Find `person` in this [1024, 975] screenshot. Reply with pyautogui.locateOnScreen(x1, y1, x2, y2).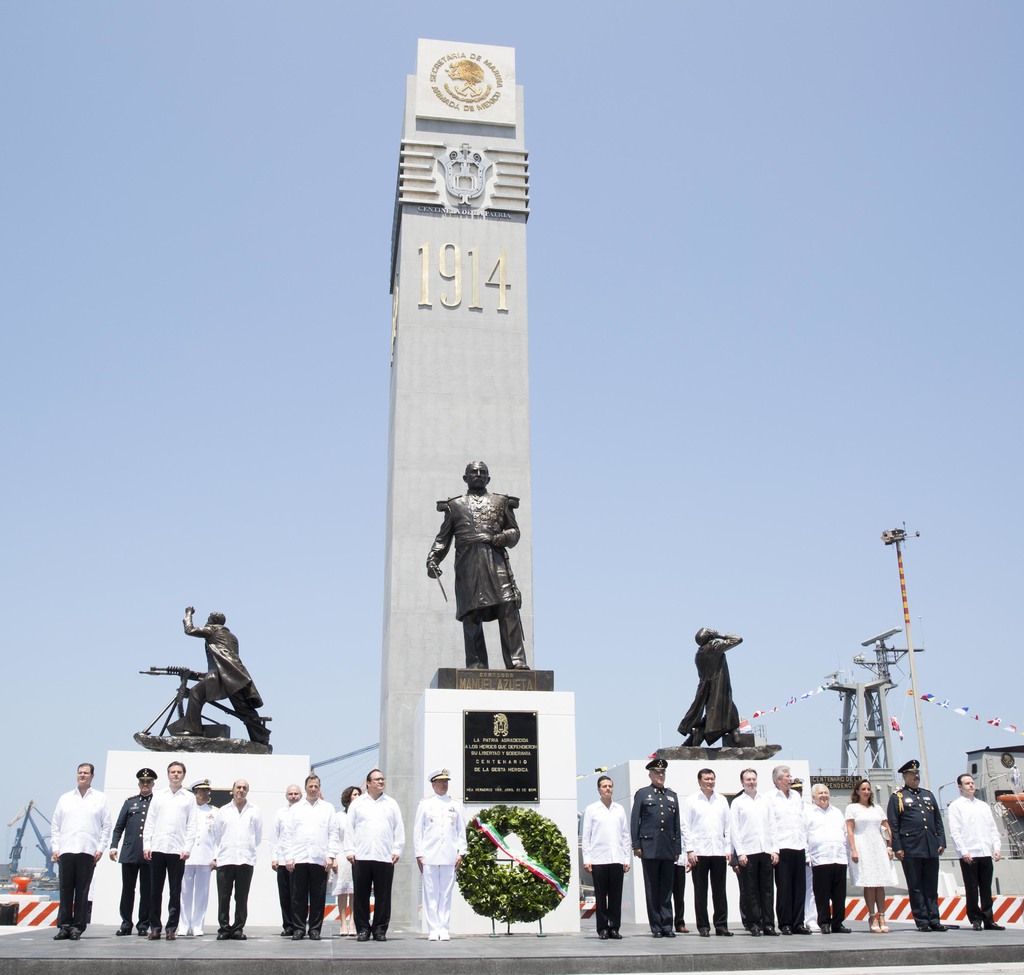
pyautogui.locateOnScreen(577, 776, 636, 944).
